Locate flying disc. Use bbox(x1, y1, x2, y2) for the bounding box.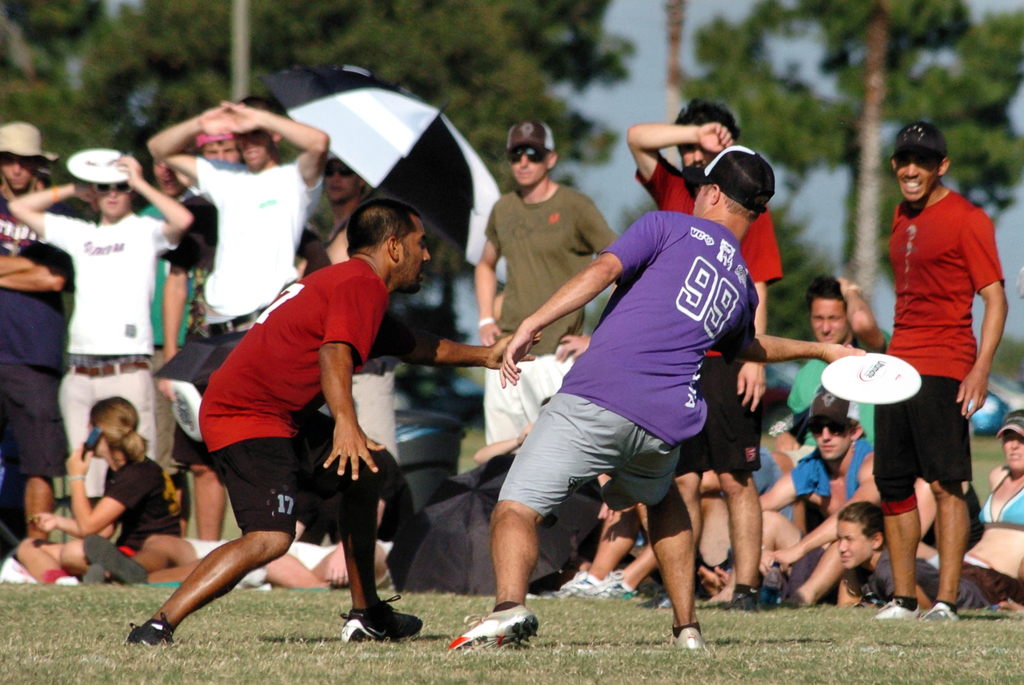
bbox(68, 148, 125, 186).
